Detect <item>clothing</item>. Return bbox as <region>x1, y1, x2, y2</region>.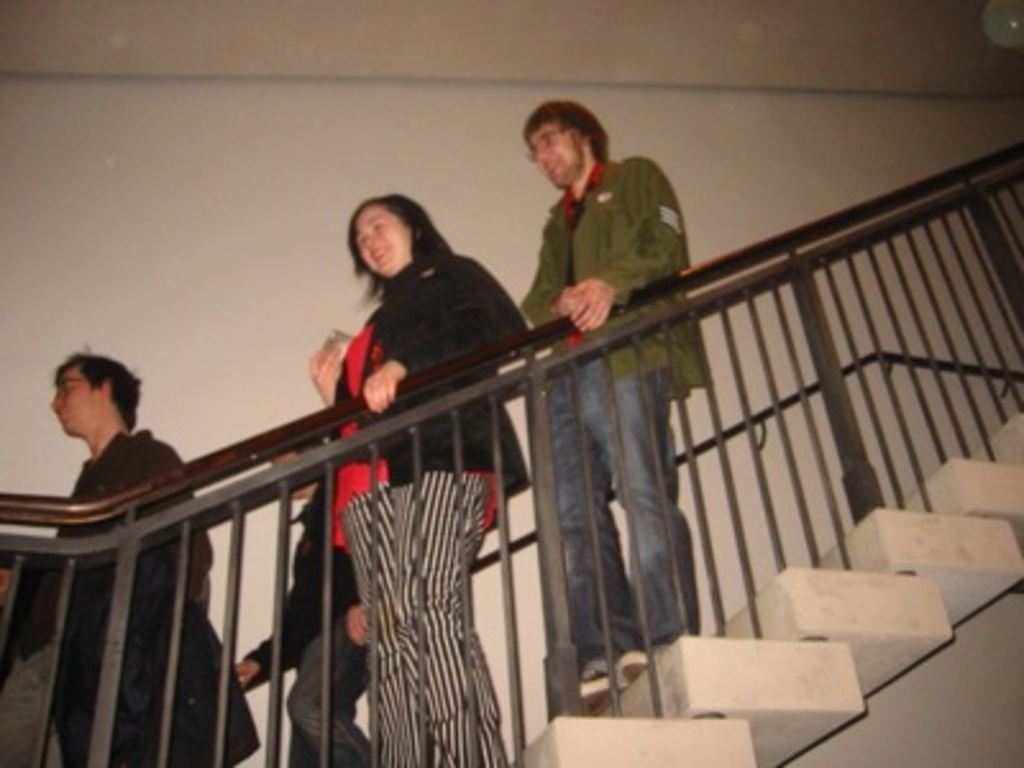
<region>59, 428, 248, 765</region>.
